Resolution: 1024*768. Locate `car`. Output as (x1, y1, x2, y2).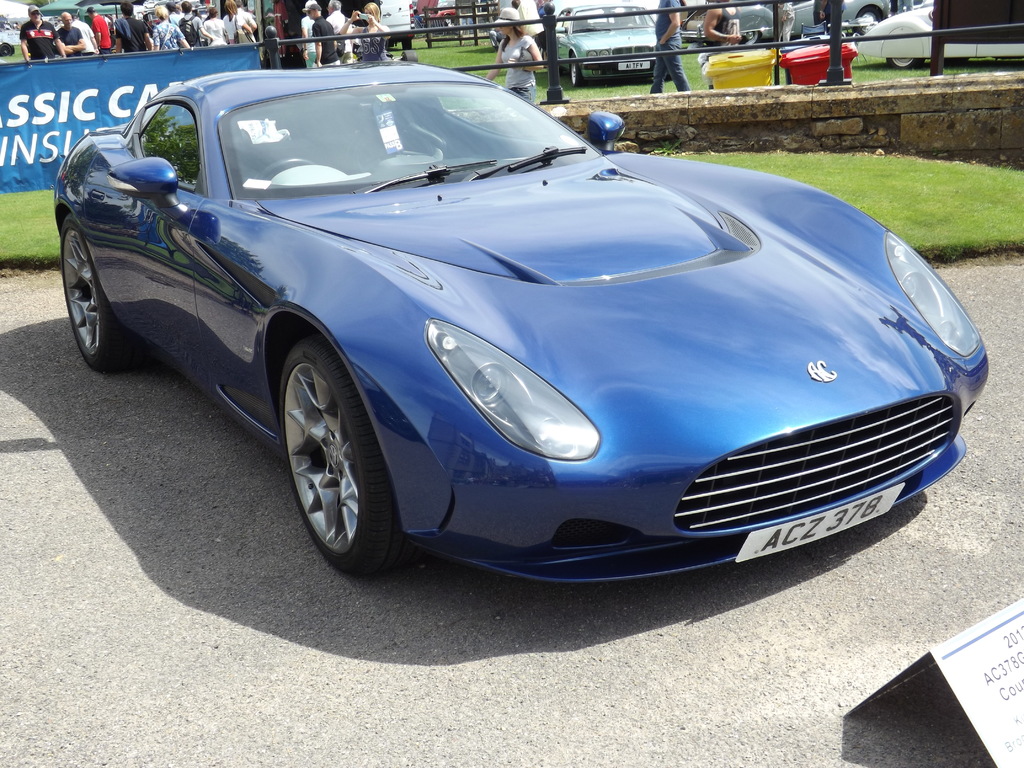
(68, 68, 976, 596).
